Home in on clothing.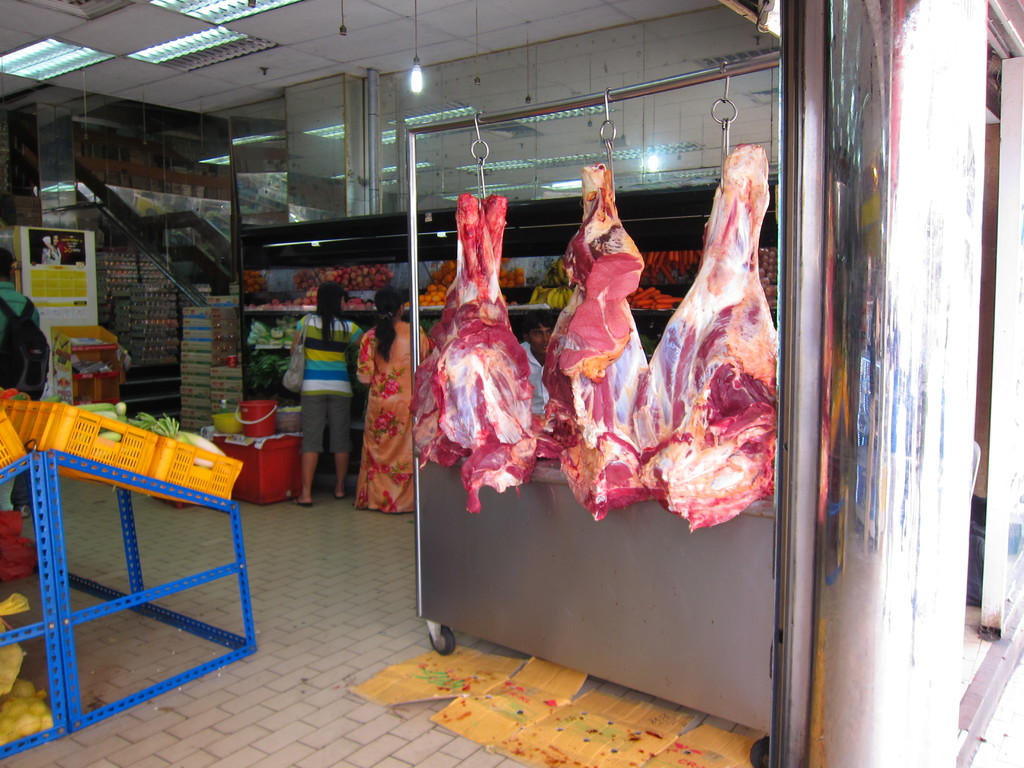
Homed in at 521,340,548,415.
